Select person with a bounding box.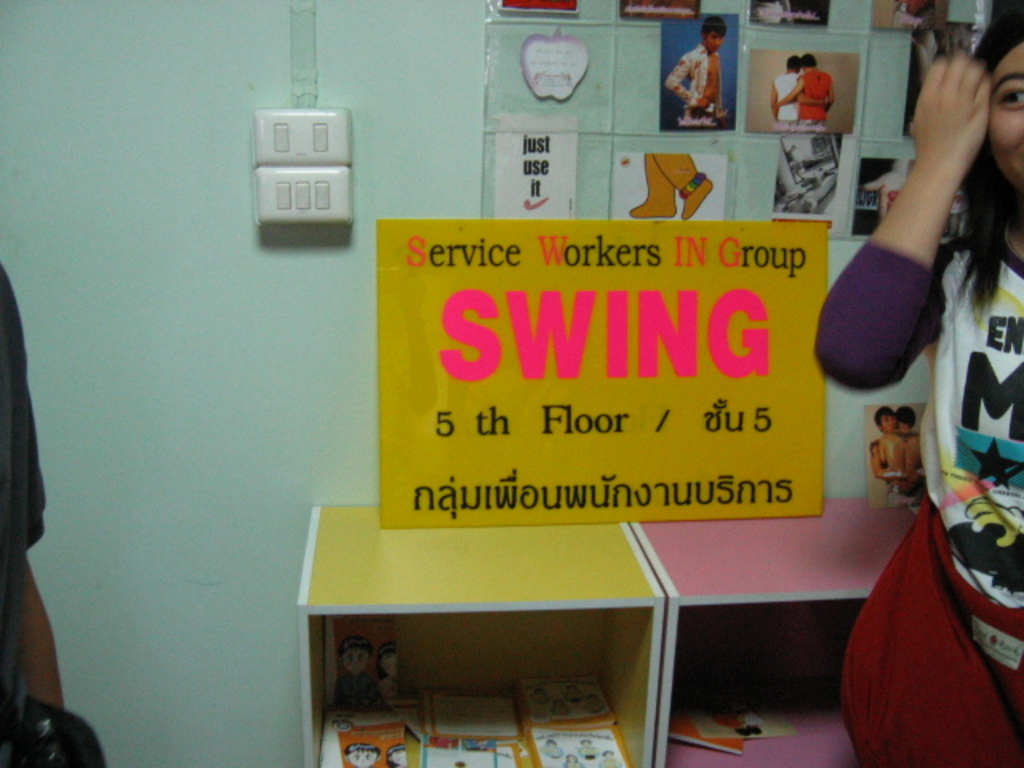
(x1=664, y1=21, x2=750, y2=131).
